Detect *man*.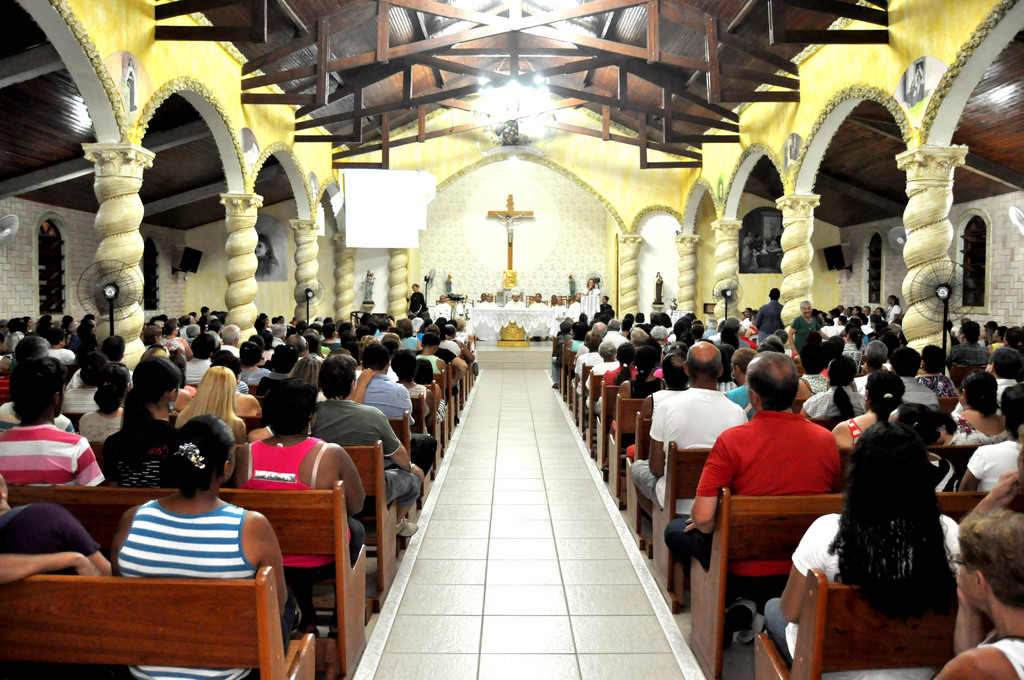
Detected at bbox=[630, 340, 749, 516].
